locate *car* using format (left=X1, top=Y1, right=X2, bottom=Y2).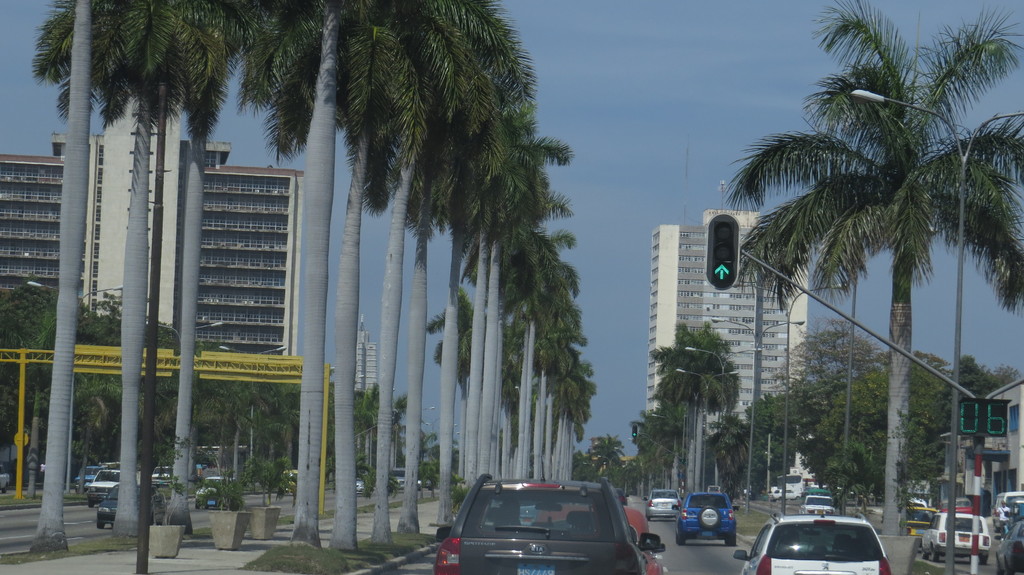
(left=74, top=463, right=109, bottom=494).
